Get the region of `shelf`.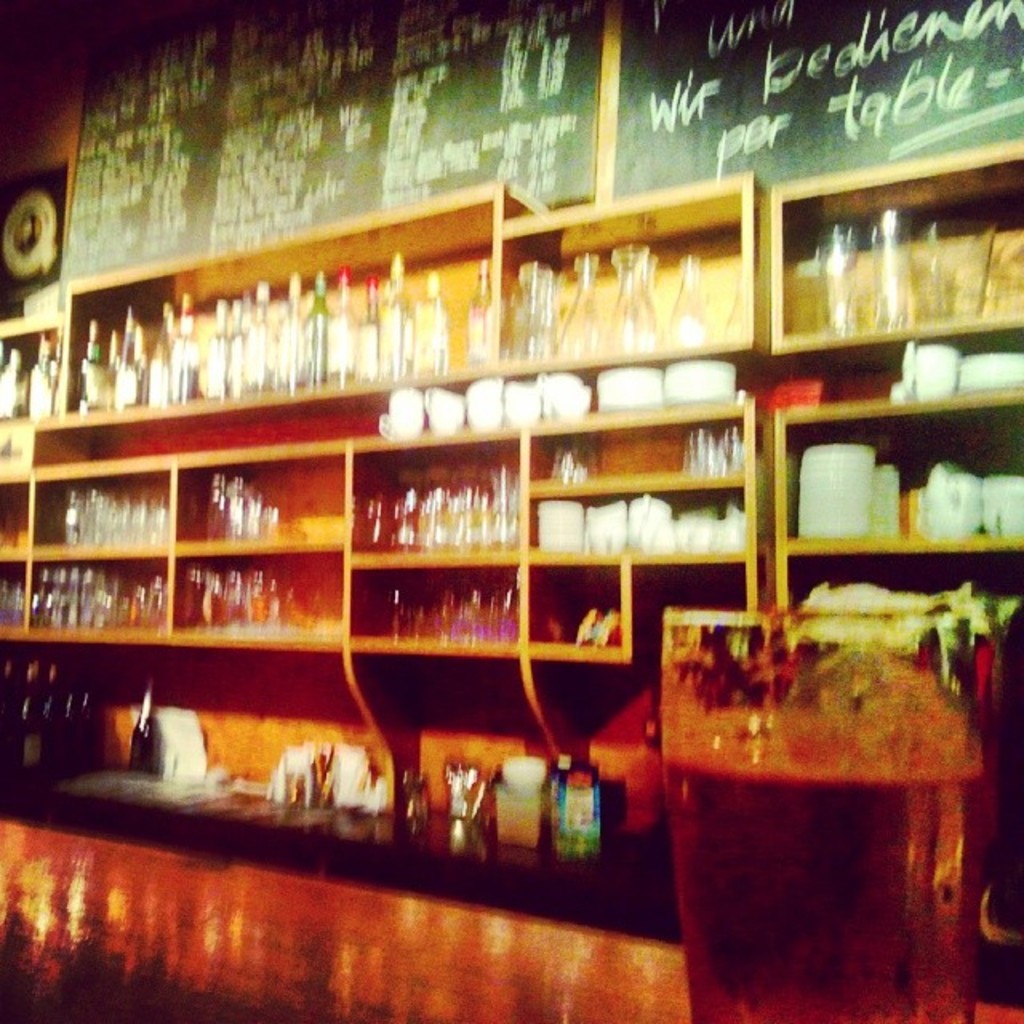
(776, 142, 1022, 350).
